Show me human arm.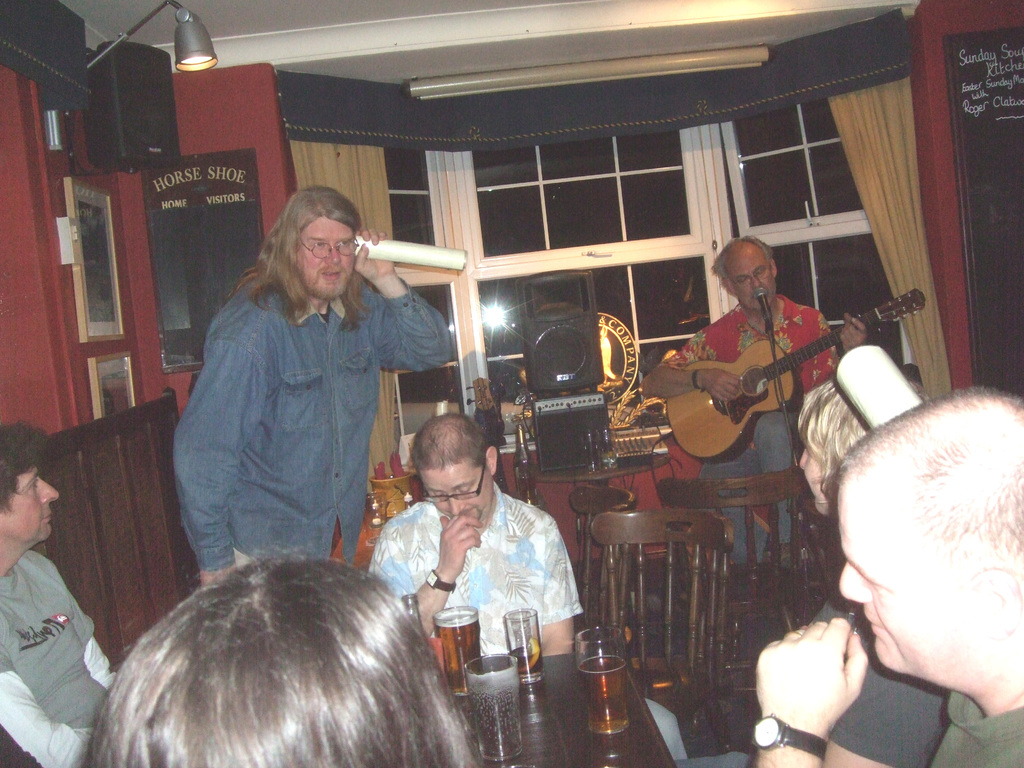
human arm is here: Rect(361, 233, 467, 376).
